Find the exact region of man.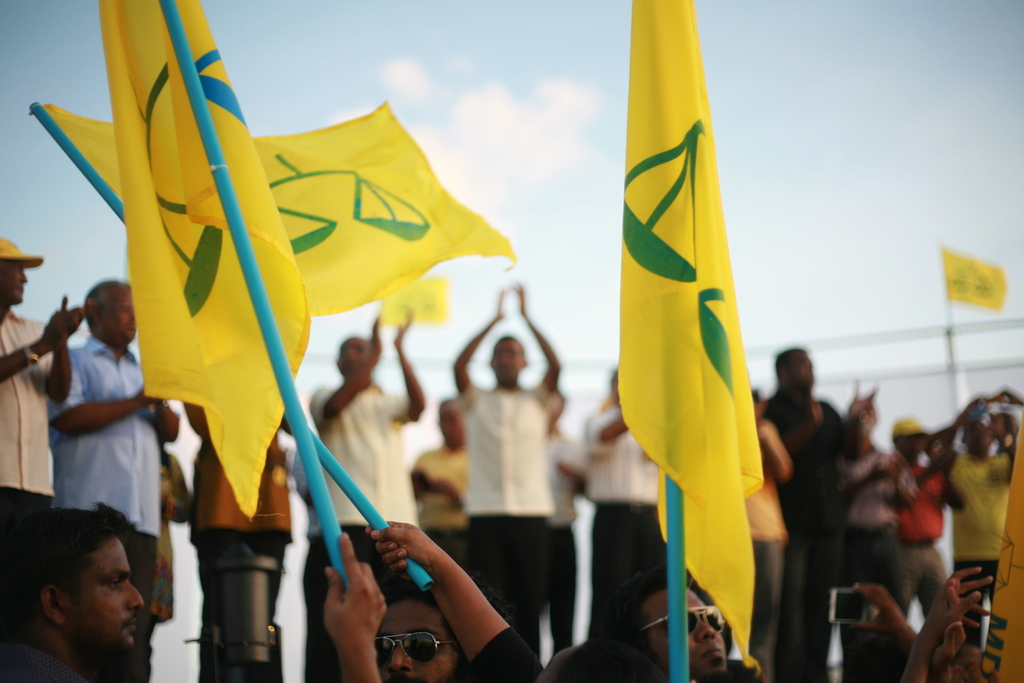
Exact region: [left=0, top=498, right=174, bottom=682].
